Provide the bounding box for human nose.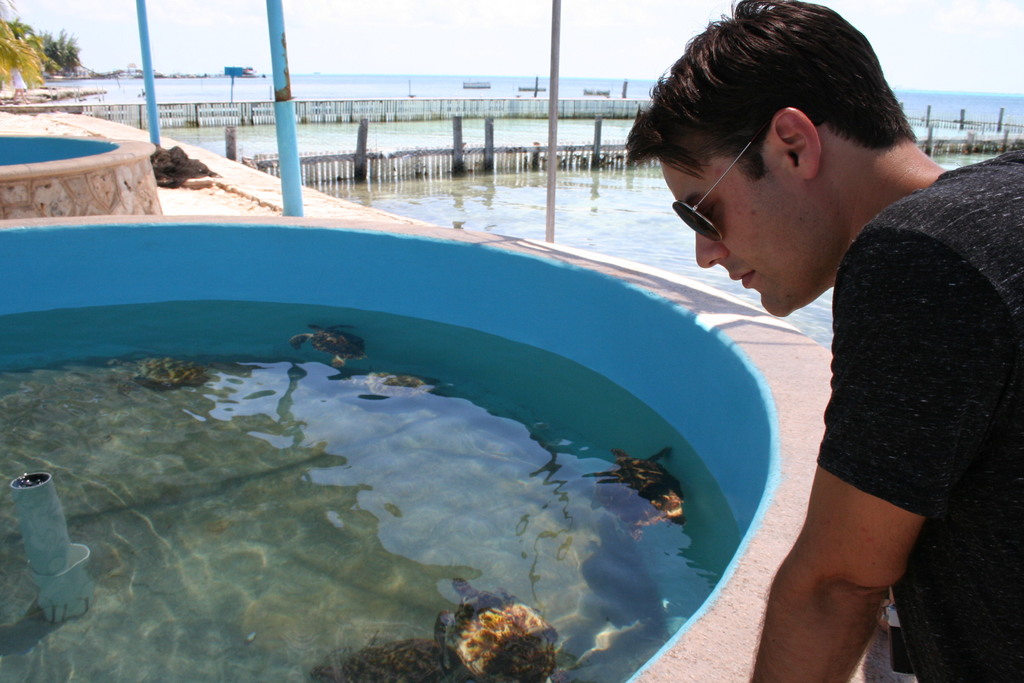
[x1=695, y1=231, x2=724, y2=272].
